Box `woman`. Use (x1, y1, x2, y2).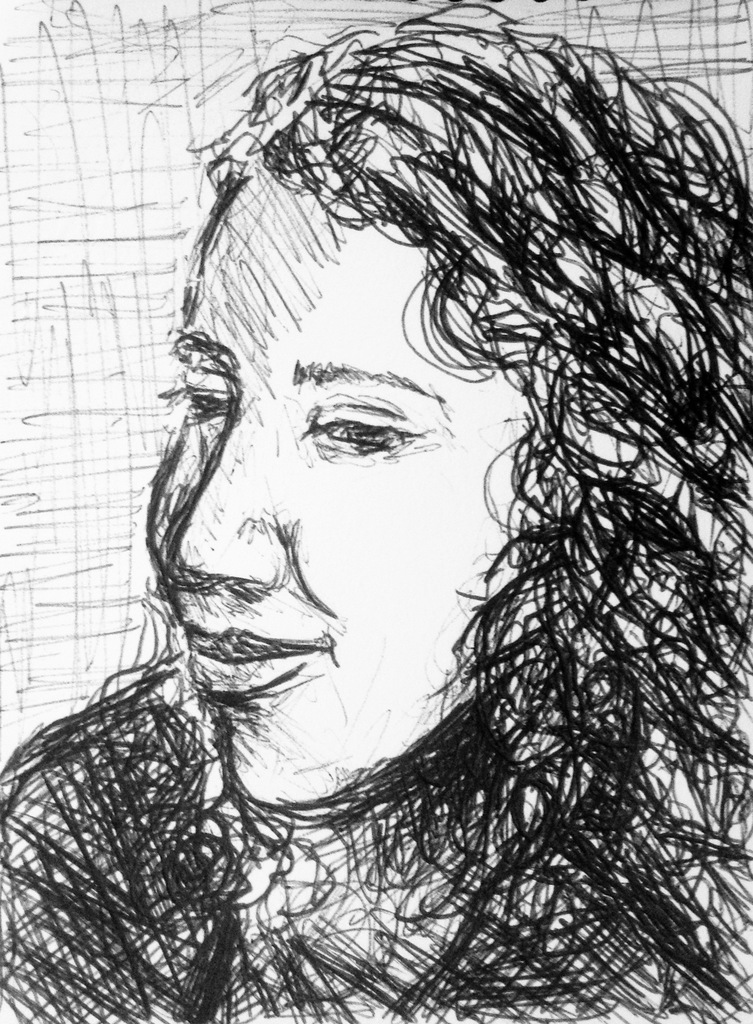
(3, 24, 749, 1007).
